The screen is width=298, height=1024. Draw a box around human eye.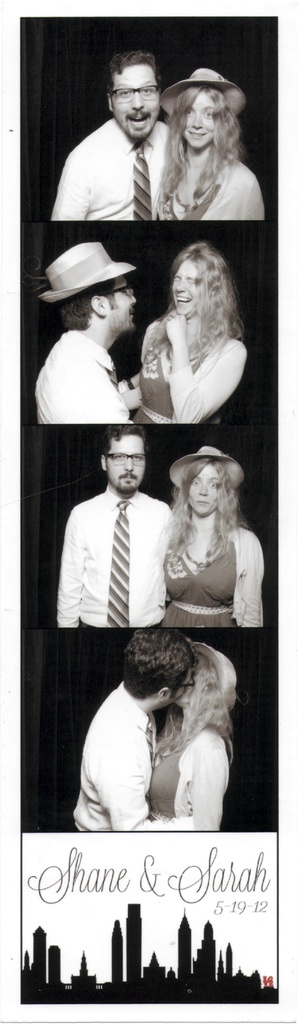
172/273/182/284.
